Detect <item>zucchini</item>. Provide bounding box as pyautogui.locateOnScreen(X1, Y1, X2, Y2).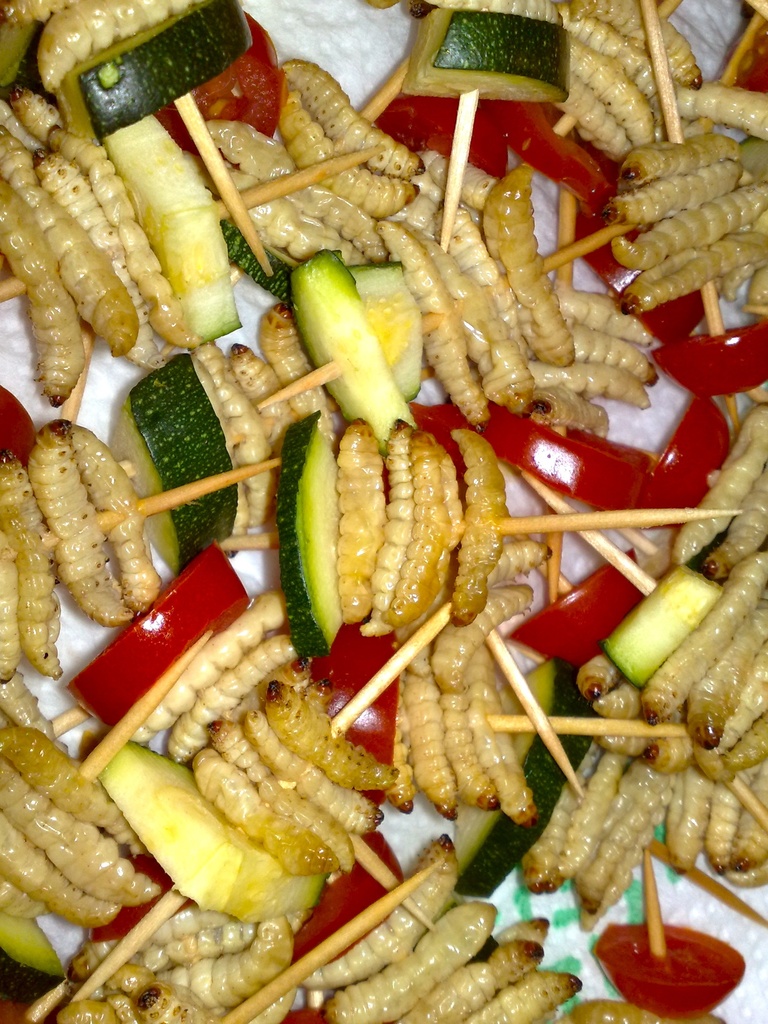
pyautogui.locateOnScreen(49, 3, 259, 141).
